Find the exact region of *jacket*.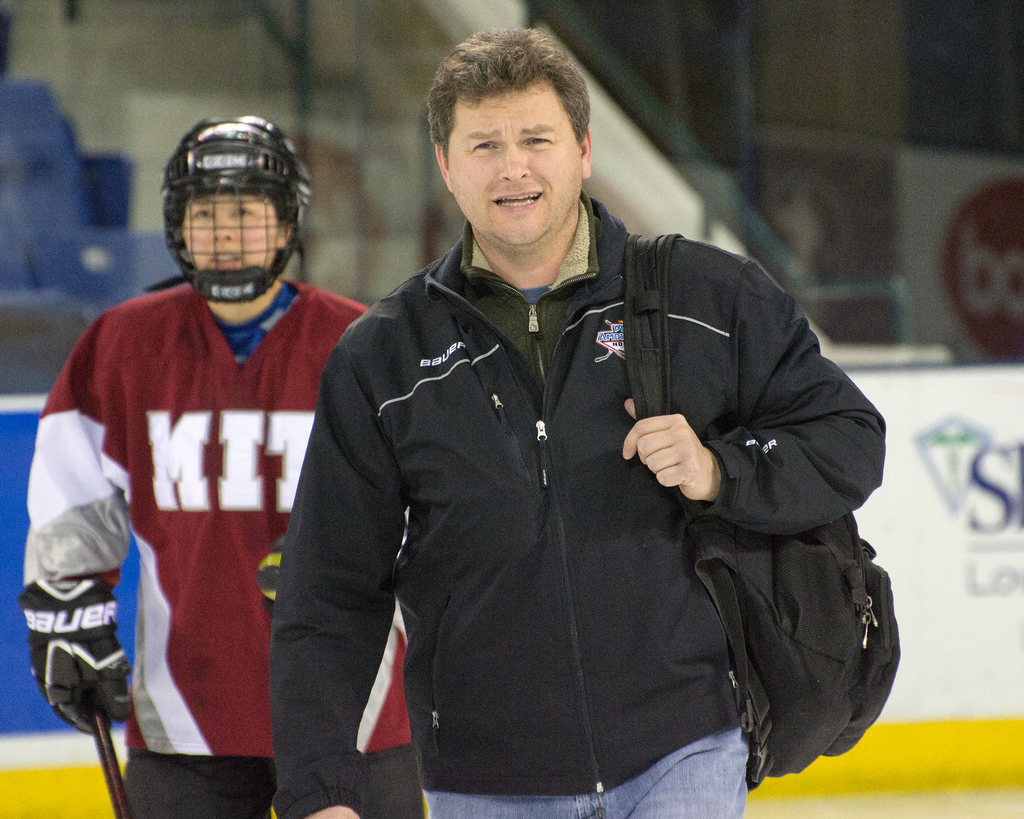
Exact region: 264,189,886,818.
